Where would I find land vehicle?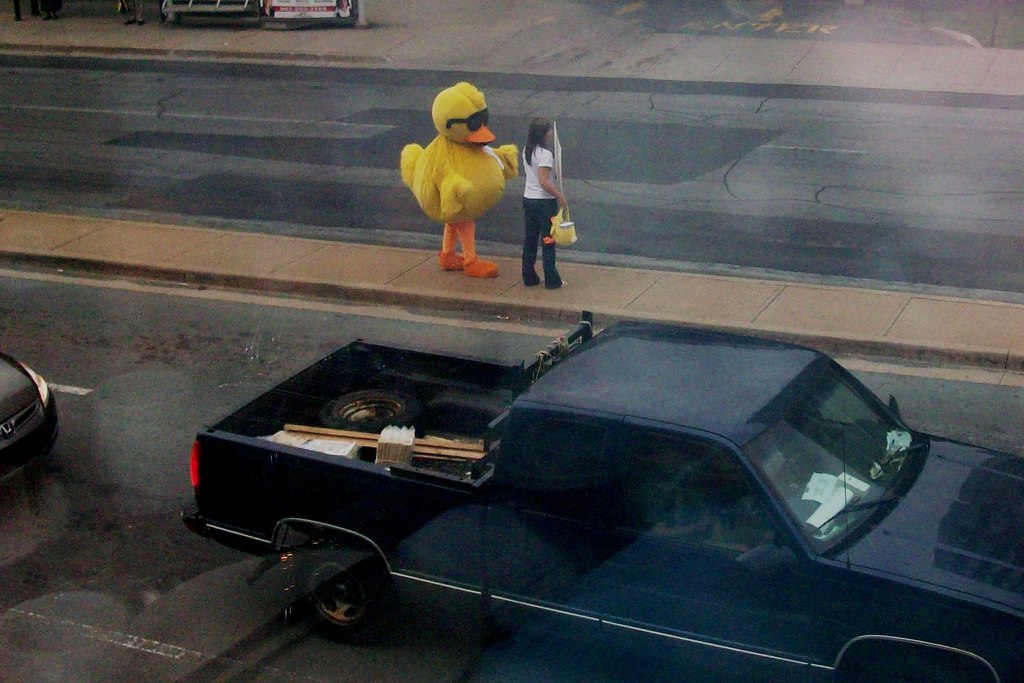
At box=[0, 343, 60, 482].
